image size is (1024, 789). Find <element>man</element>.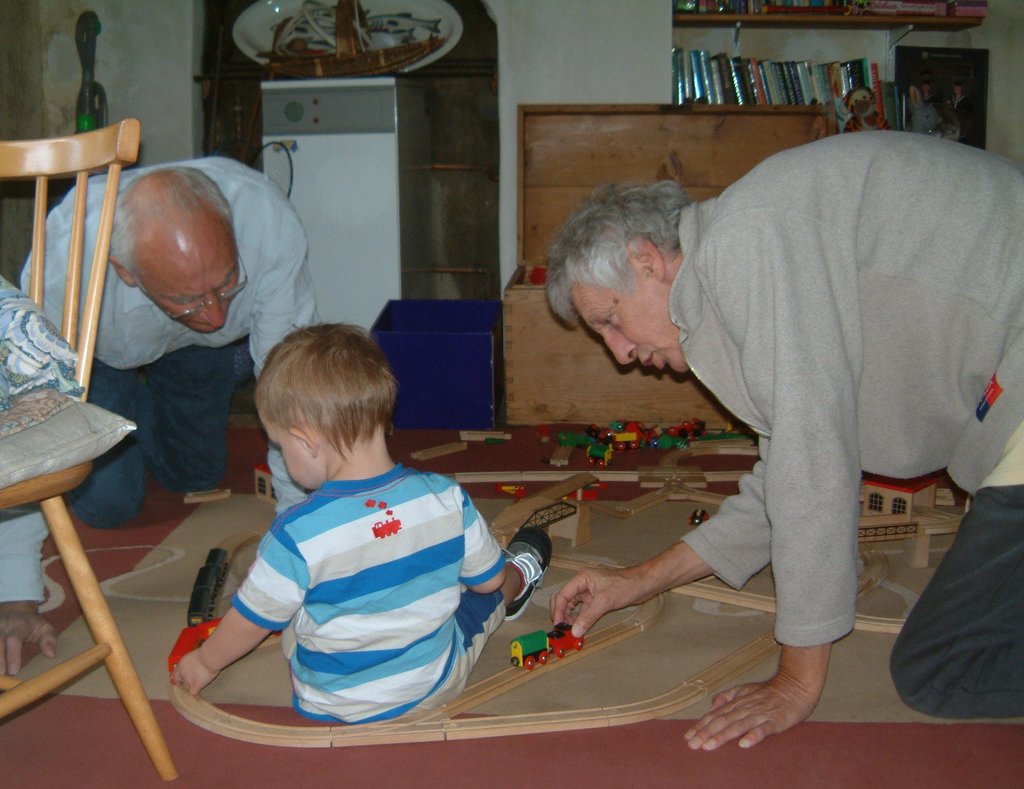
l=0, t=154, r=328, b=676.
